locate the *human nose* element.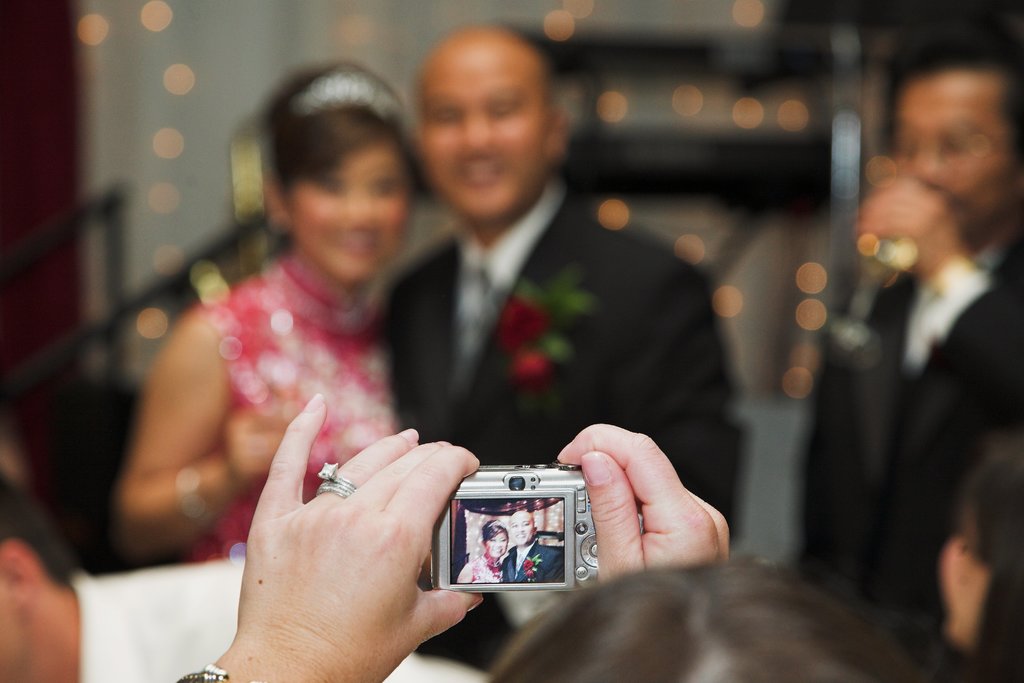
Element bbox: locate(517, 525, 526, 532).
